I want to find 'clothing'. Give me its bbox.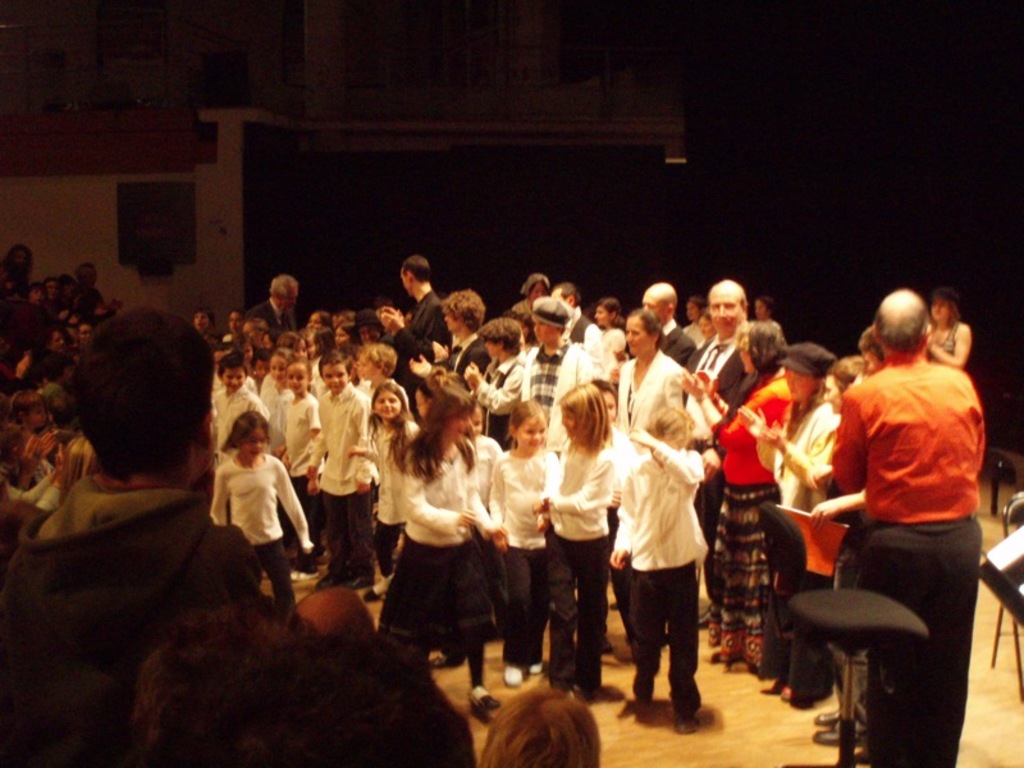
x1=0, y1=460, x2=262, y2=767.
